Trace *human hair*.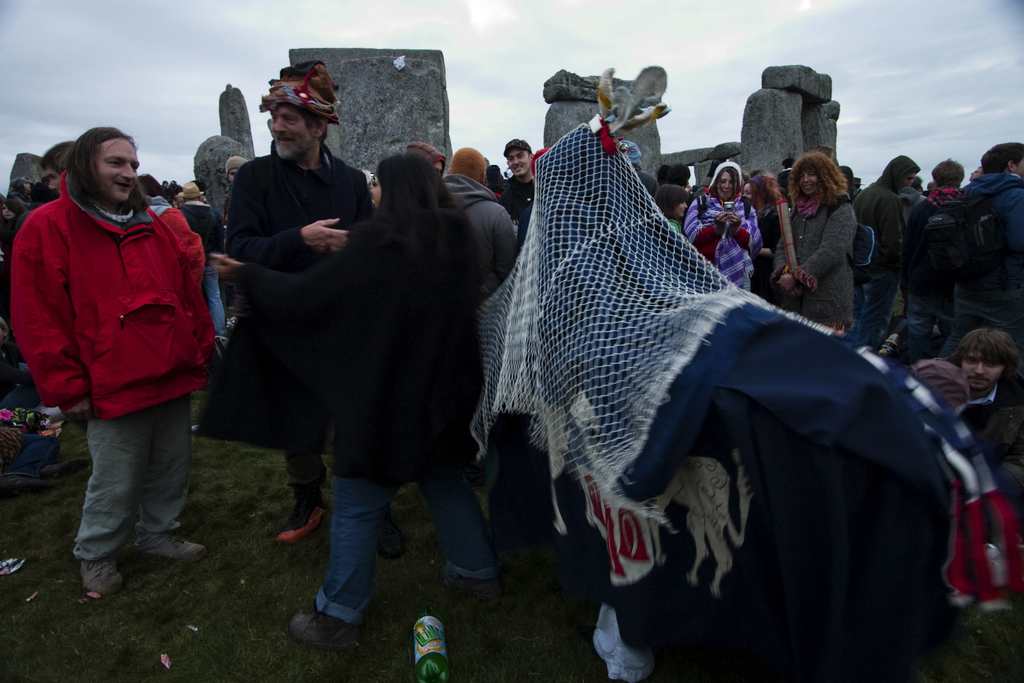
Traced to select_region(910, 359, 971, 411).
